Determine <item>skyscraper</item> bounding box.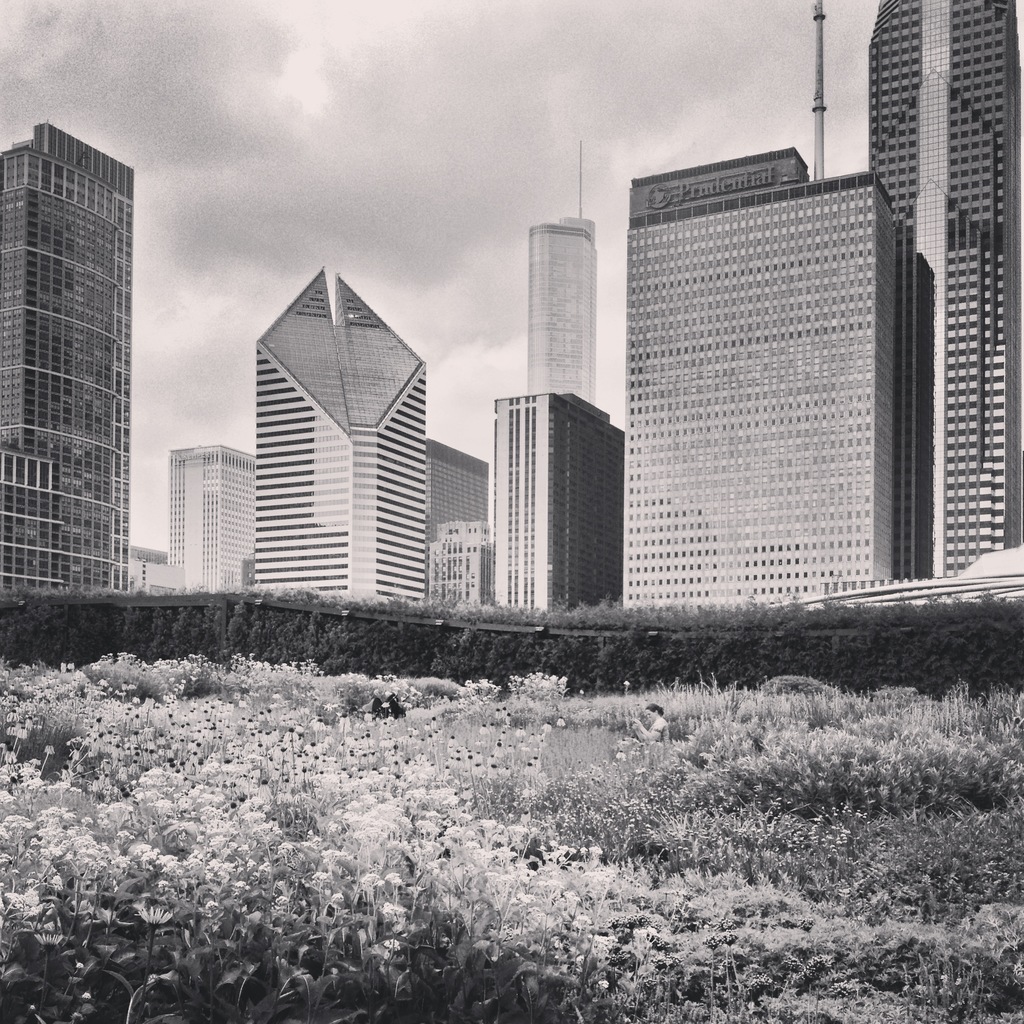
Determined: 867, 0, 1023, 588.
